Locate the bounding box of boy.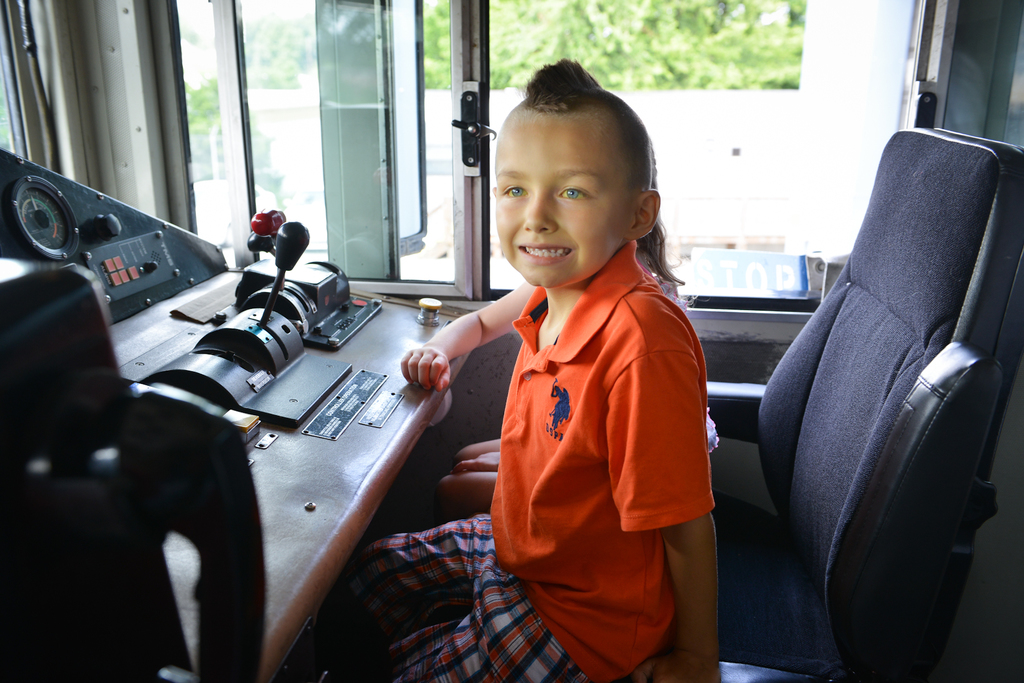
Bounding box: crop(381, 90, 701, 654).
